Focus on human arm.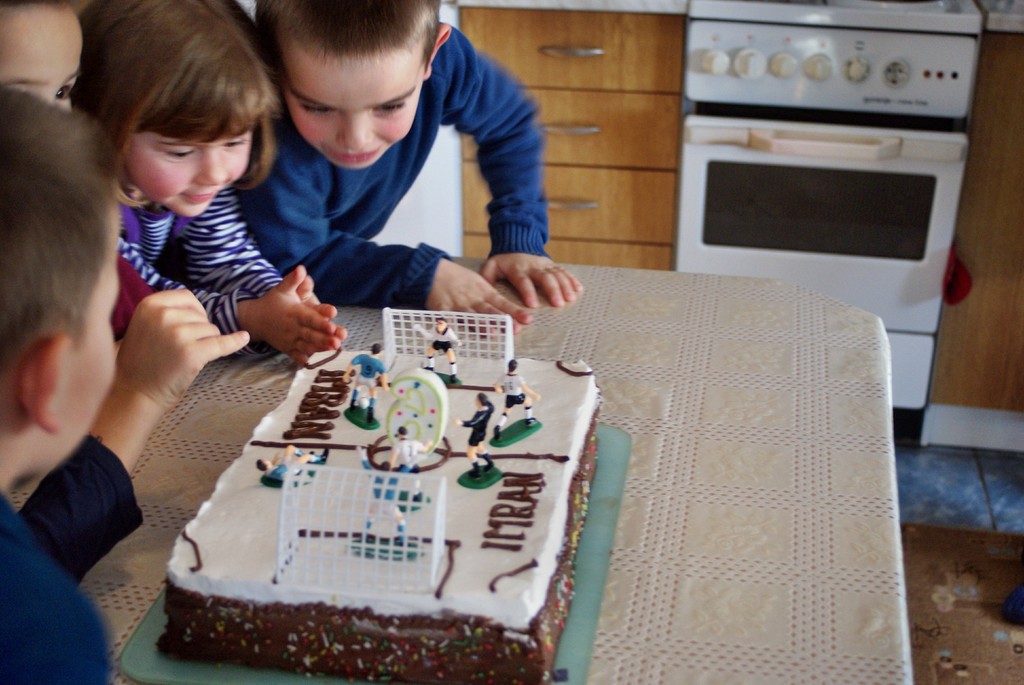
Focused at detection(492, 374, 502, 396).
